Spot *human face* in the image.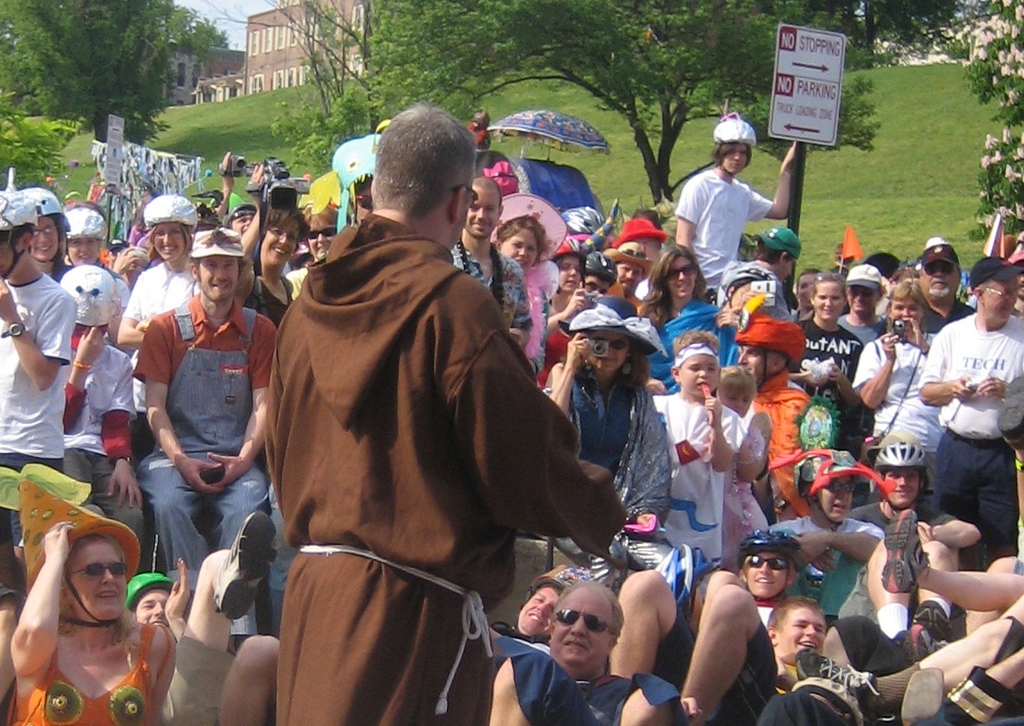
*human face* found at box(781, 610, 826, 661).
